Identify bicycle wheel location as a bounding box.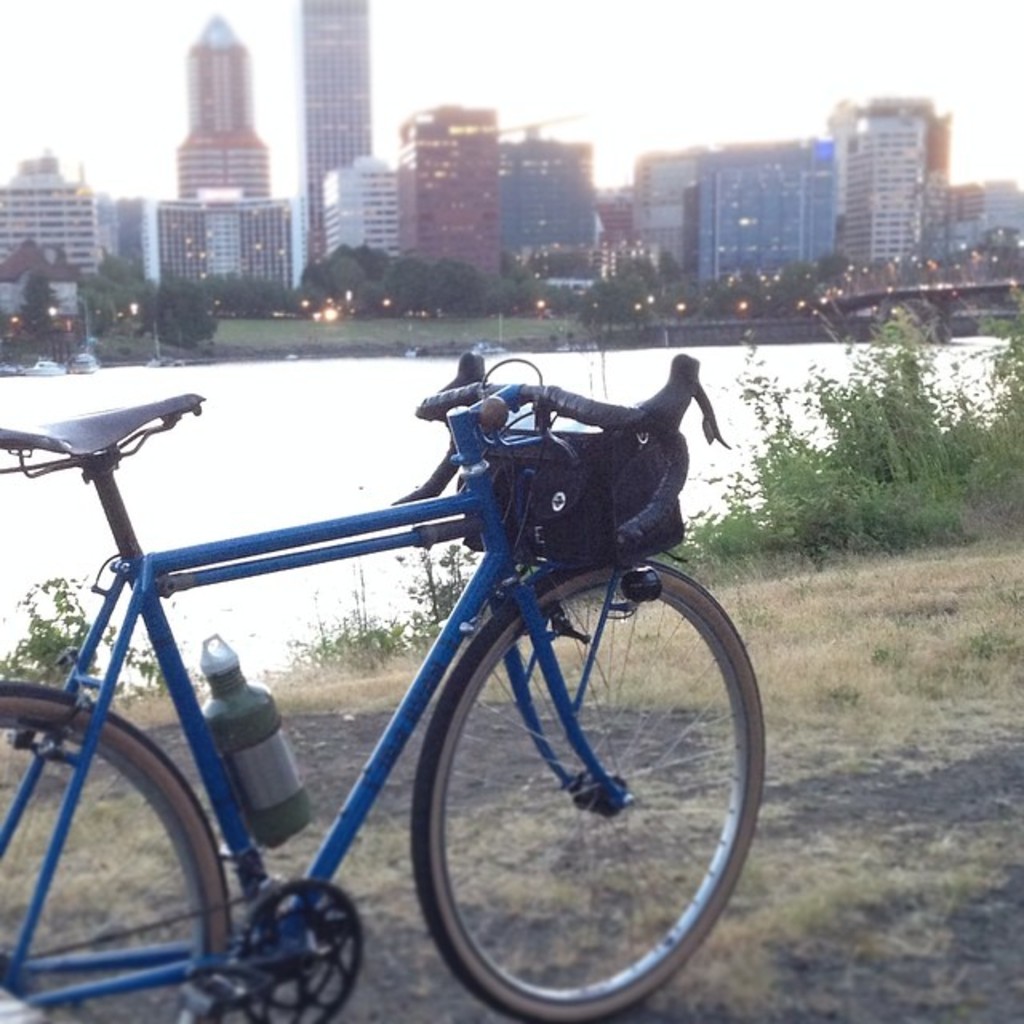
(x1=32, y1=677, x2=222, y2=1006).
